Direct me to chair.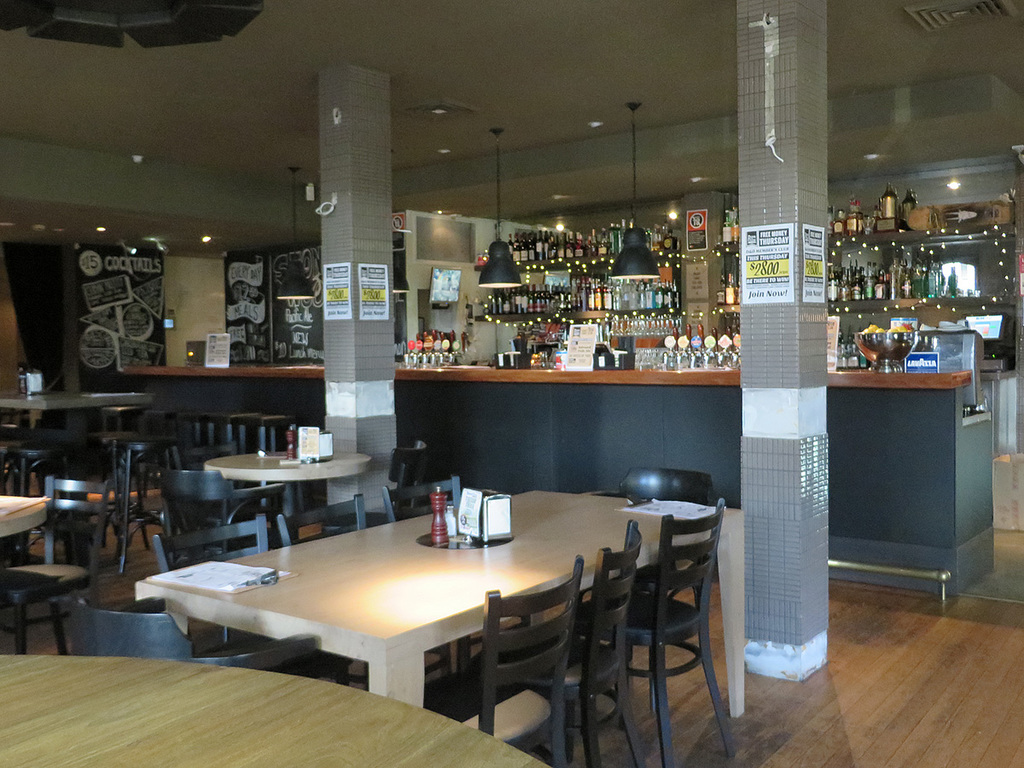
Direction: locate(165, 468, 273, 563).
